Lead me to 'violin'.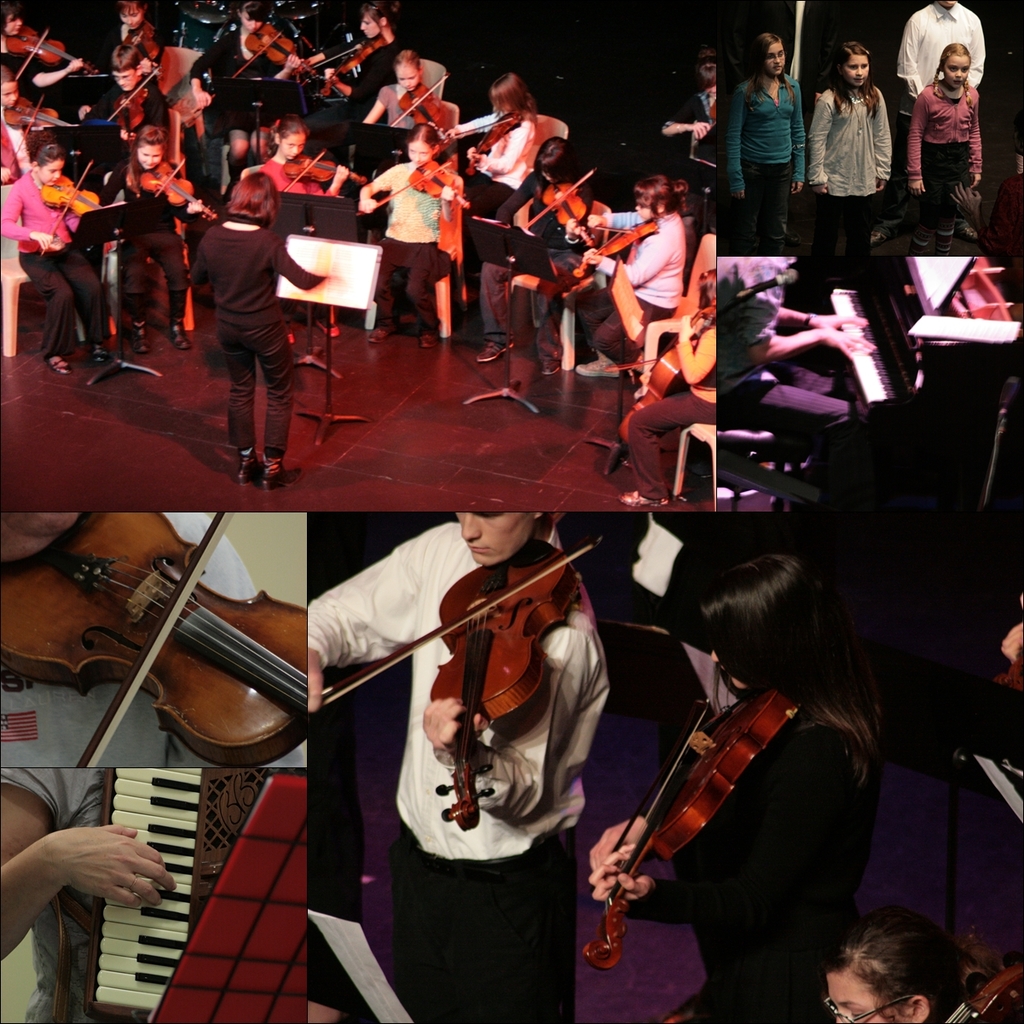
Lead to <box>577,696,807,974</box>.
